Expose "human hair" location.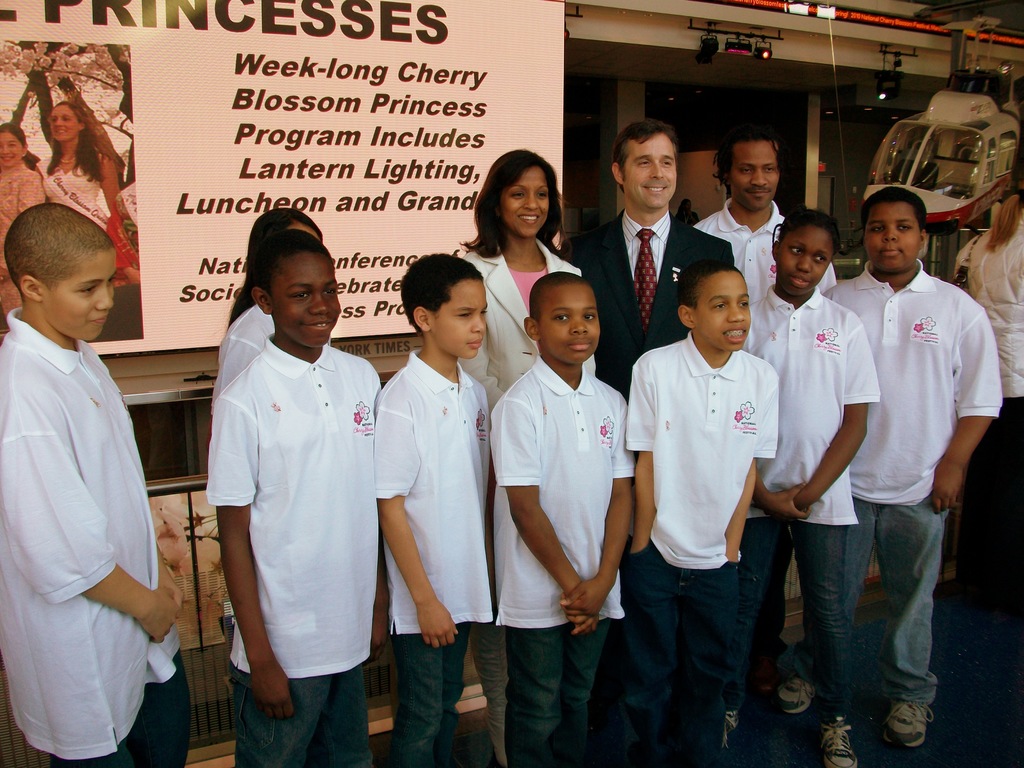
Exposed at <box>4,202,116,304</box>.
